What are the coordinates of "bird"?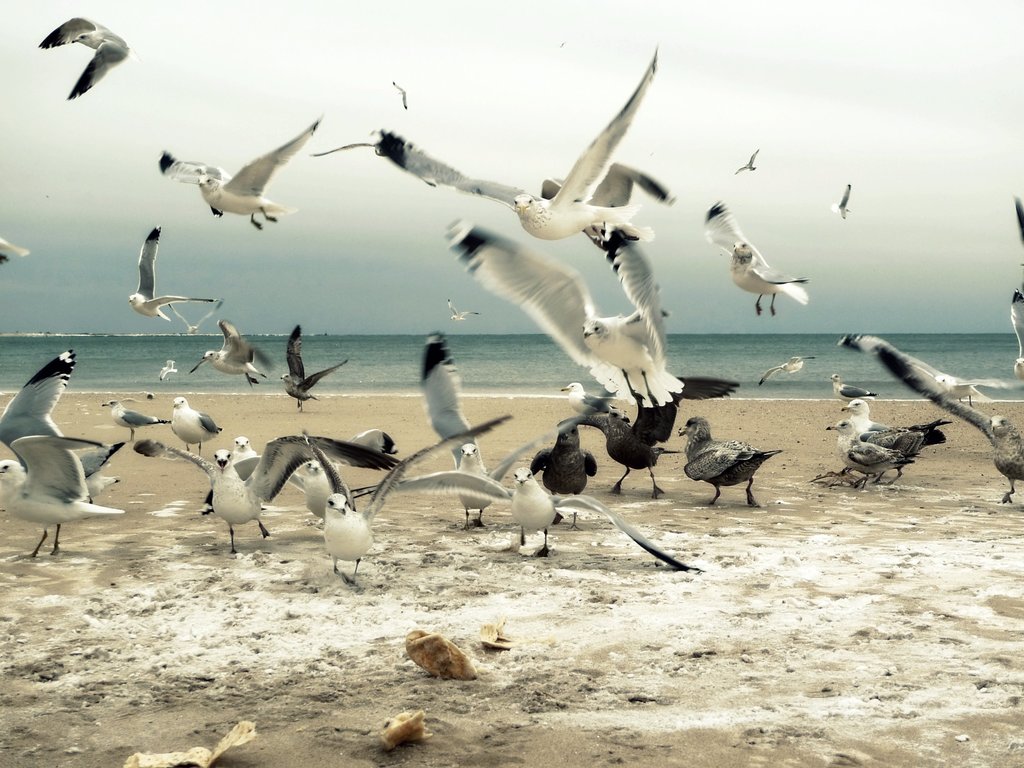
{"left": 1010, "top": 192, "right": 1023, "bottom": 280}.
